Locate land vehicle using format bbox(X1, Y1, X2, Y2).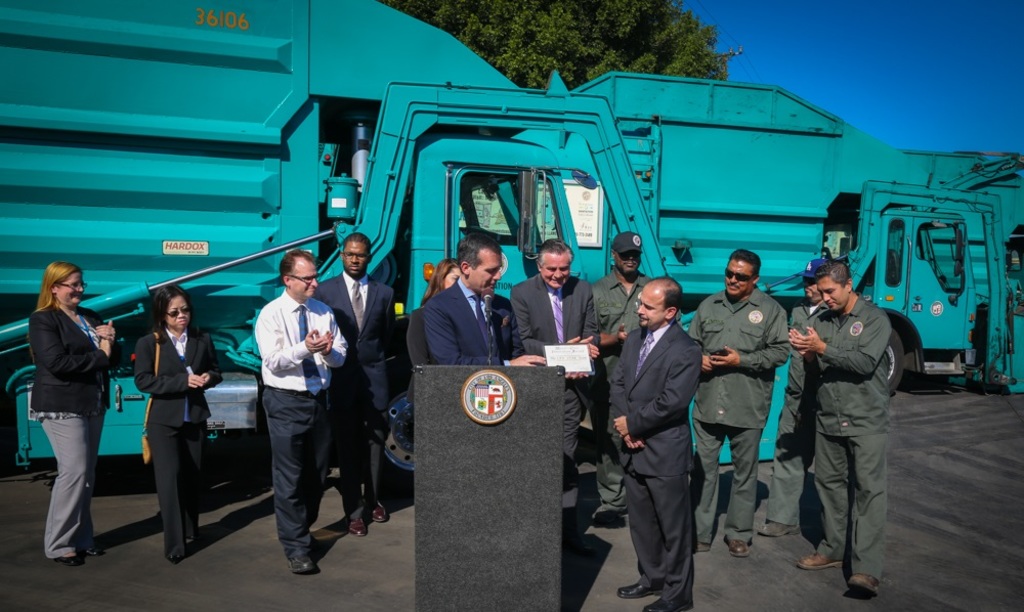
bbox(0, 0, 672, 492).
